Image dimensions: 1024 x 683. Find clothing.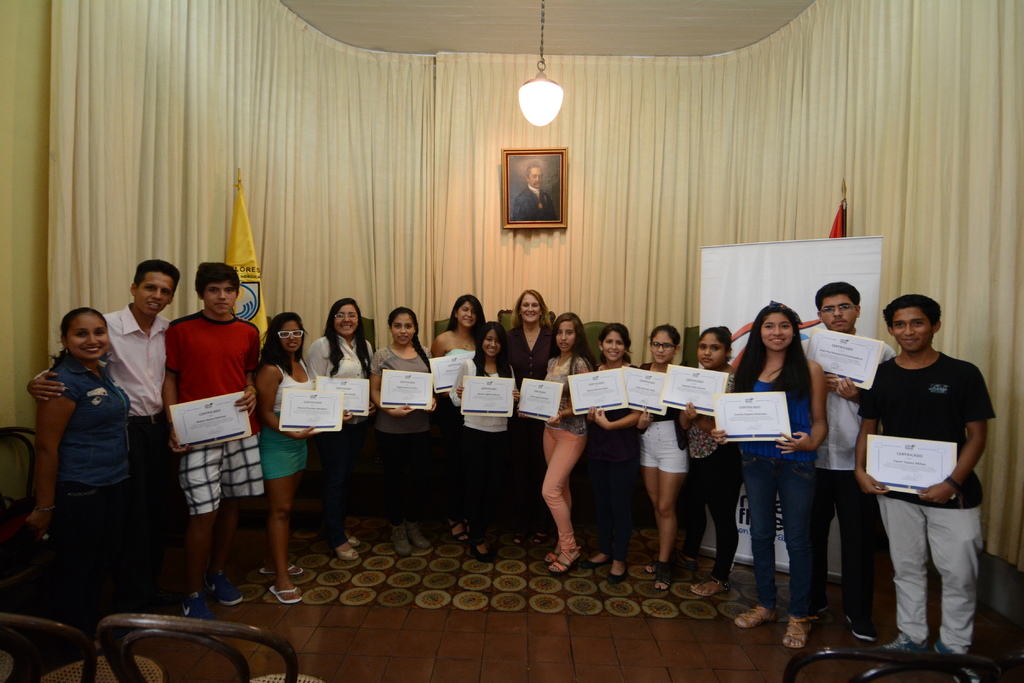
581, 360, 639, 572.
